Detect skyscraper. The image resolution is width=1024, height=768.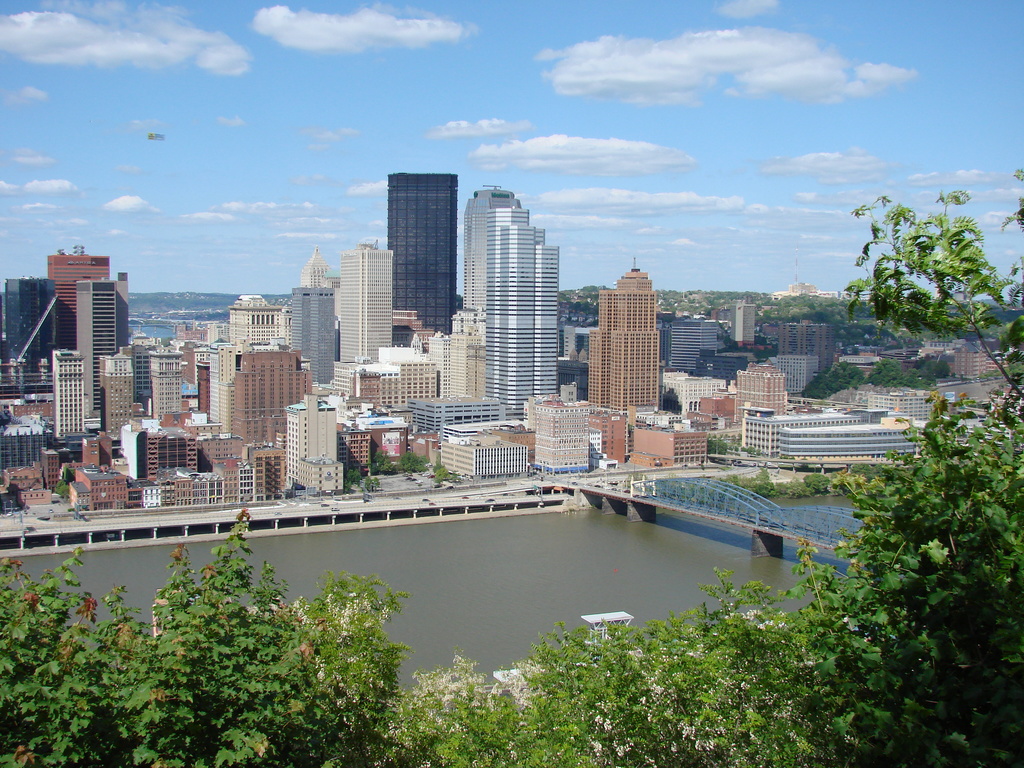
(286, 284, 333, 392).
